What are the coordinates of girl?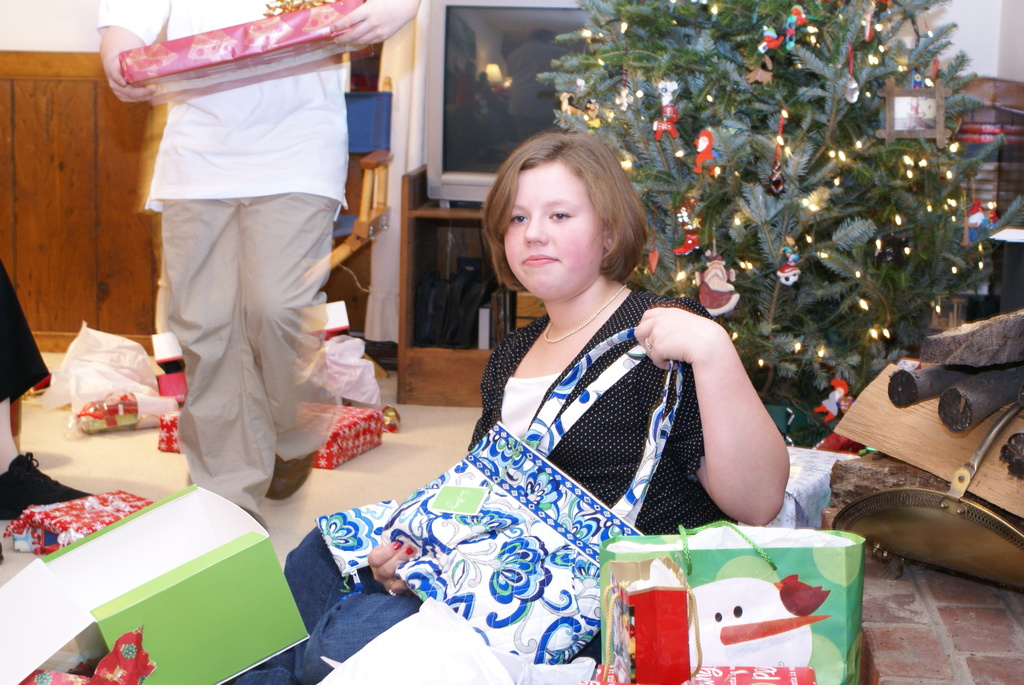
(230,131,791,684).
